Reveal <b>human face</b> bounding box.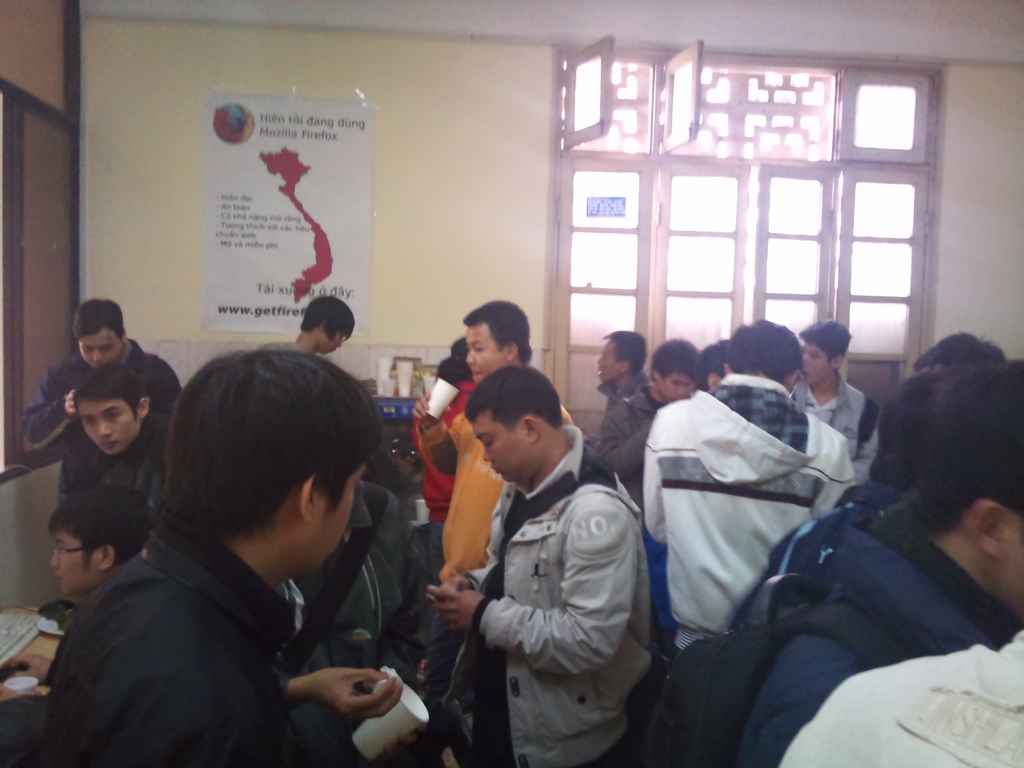
Revealed: (left=459, top=327, right=504, bottom=380).
